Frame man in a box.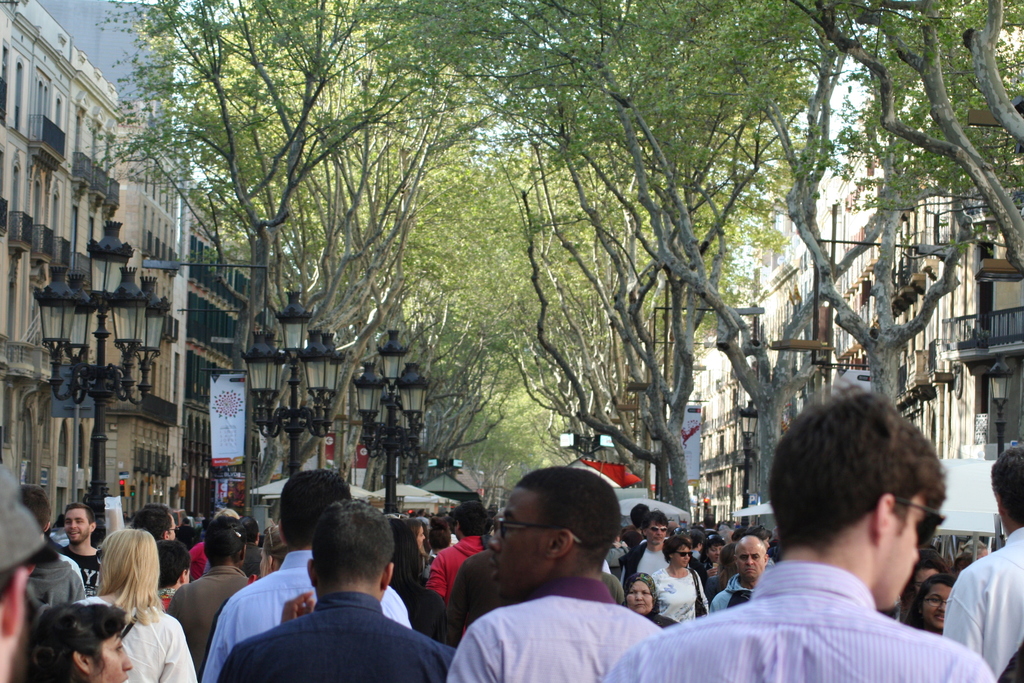
[left=596, top=387, right=996, bottom=682].
